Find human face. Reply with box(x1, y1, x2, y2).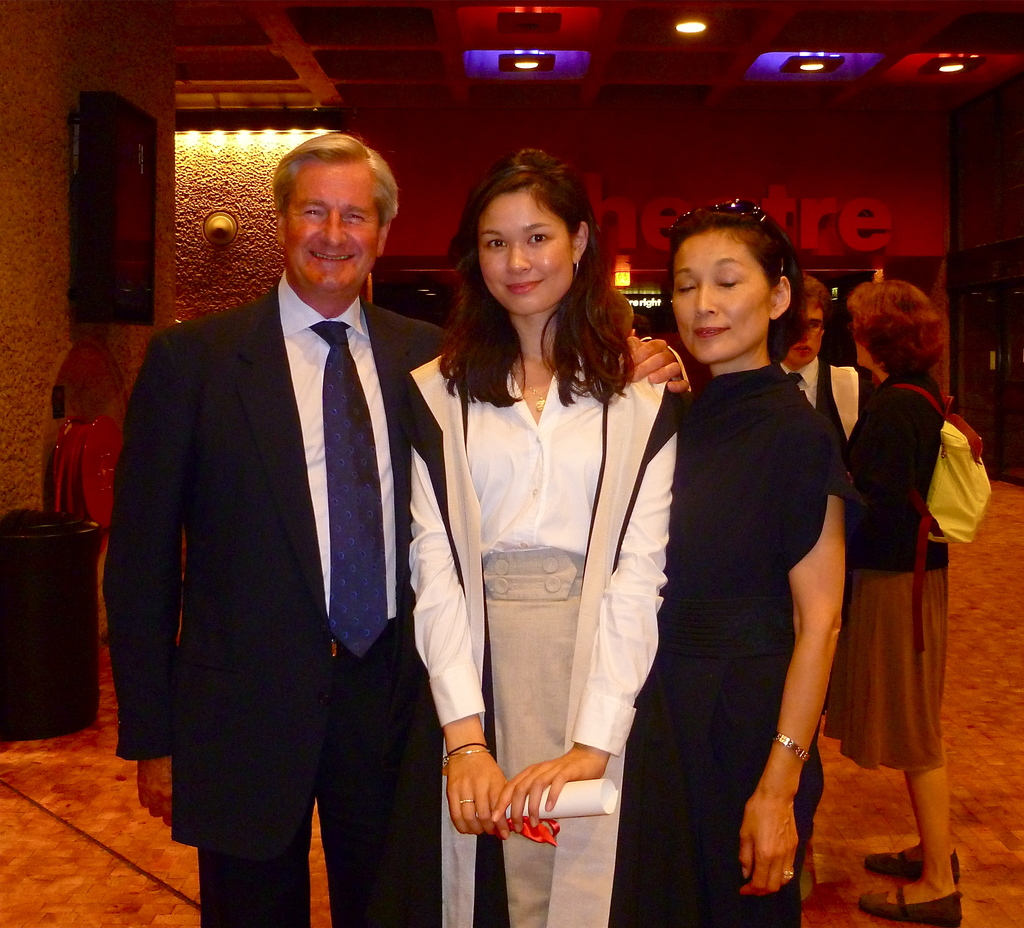
box(483, 182, 573, 317).
